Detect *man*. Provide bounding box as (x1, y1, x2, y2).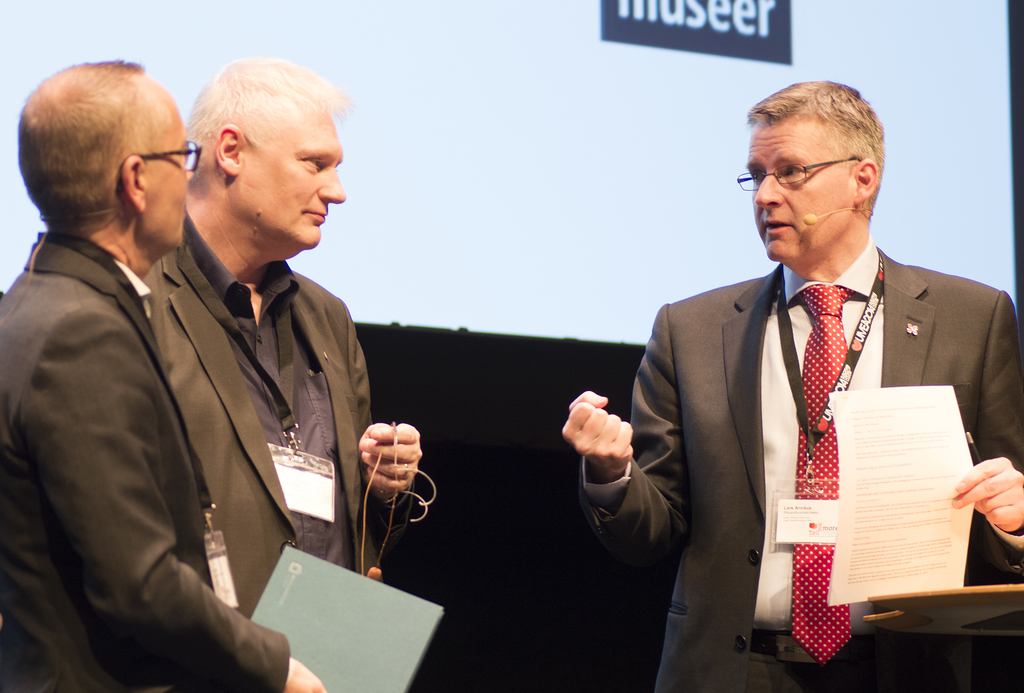
(560, 83, 1023, 692).
